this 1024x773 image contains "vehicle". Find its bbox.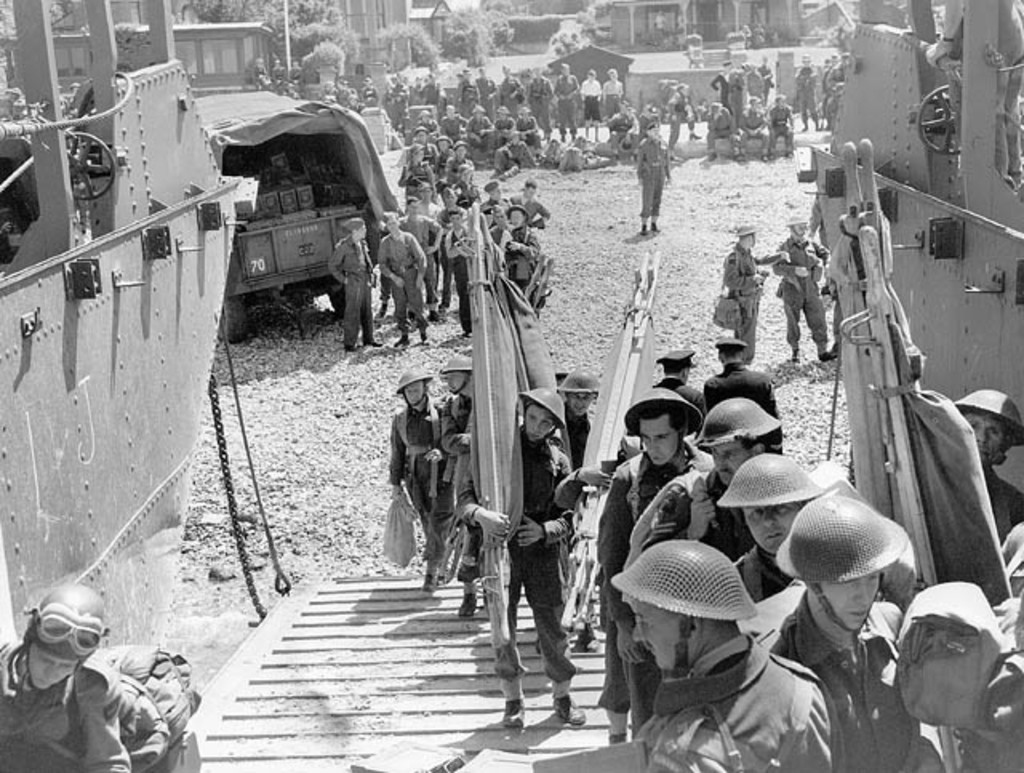
crop(782, 0, 1022, 771).
